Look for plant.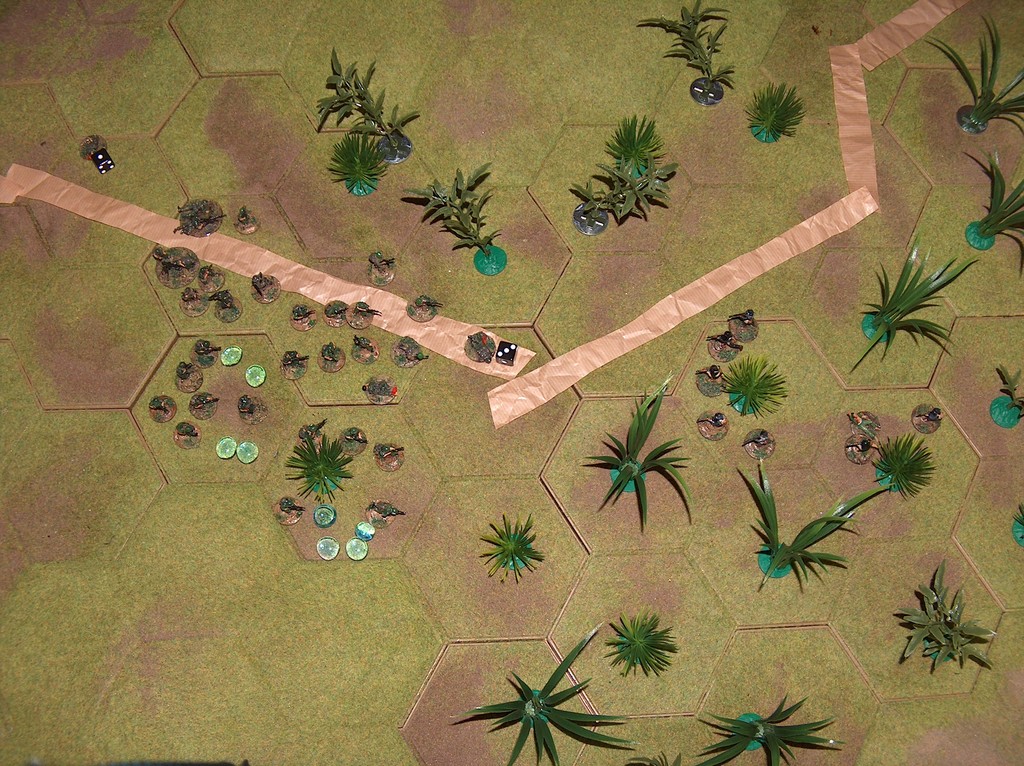
Found: 322,125,401,198.
